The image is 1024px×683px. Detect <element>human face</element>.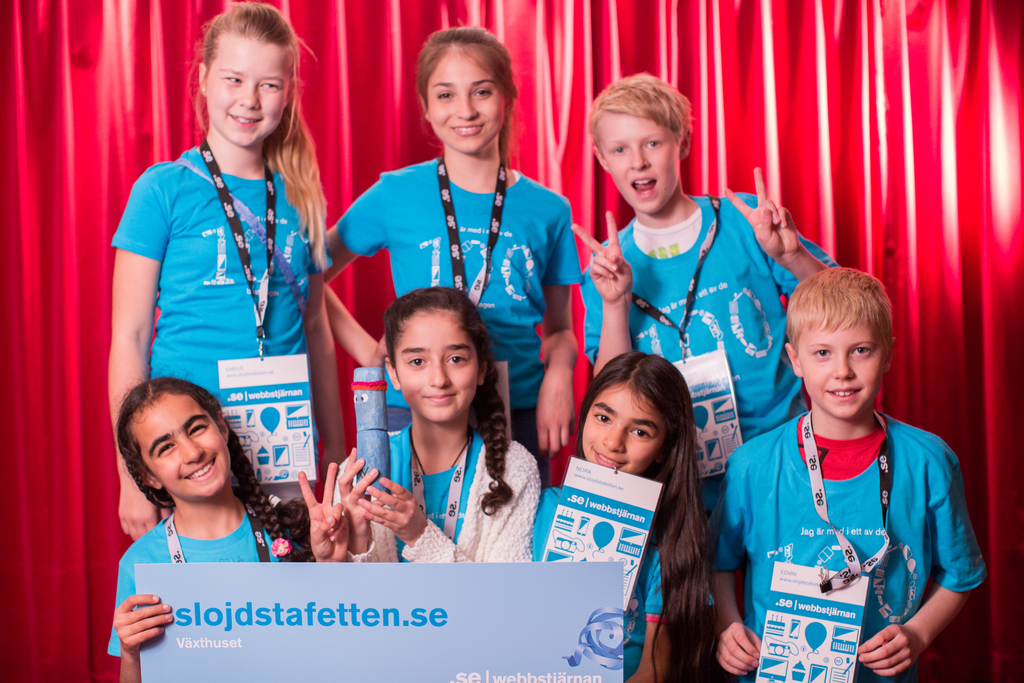
Detection: box(144, 395, 225, 498).
